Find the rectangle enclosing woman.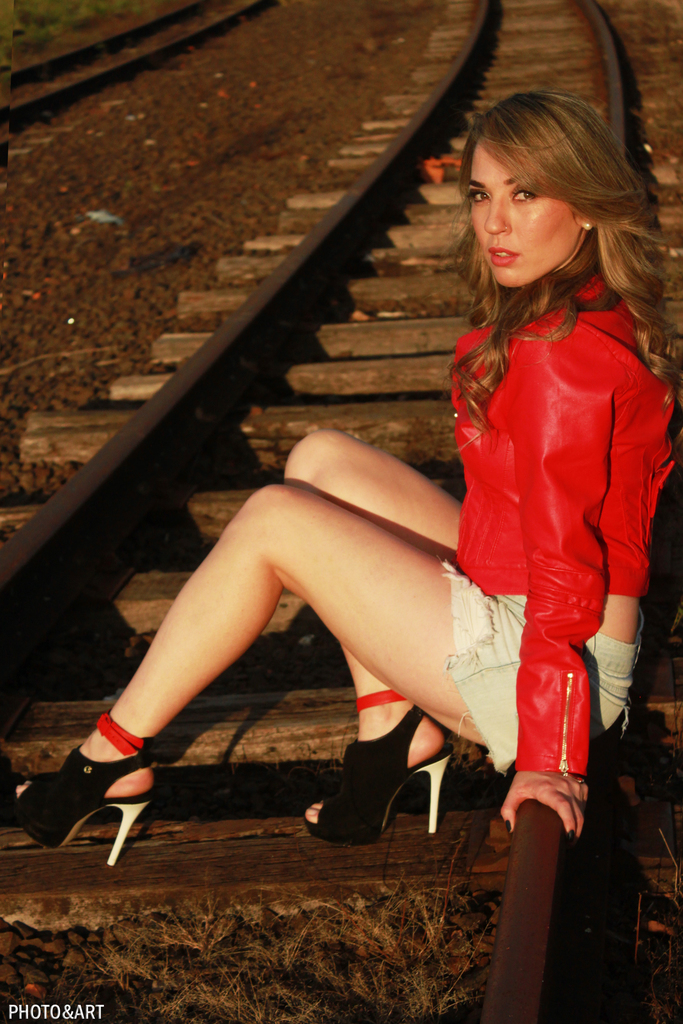
[12,88,682,865].
